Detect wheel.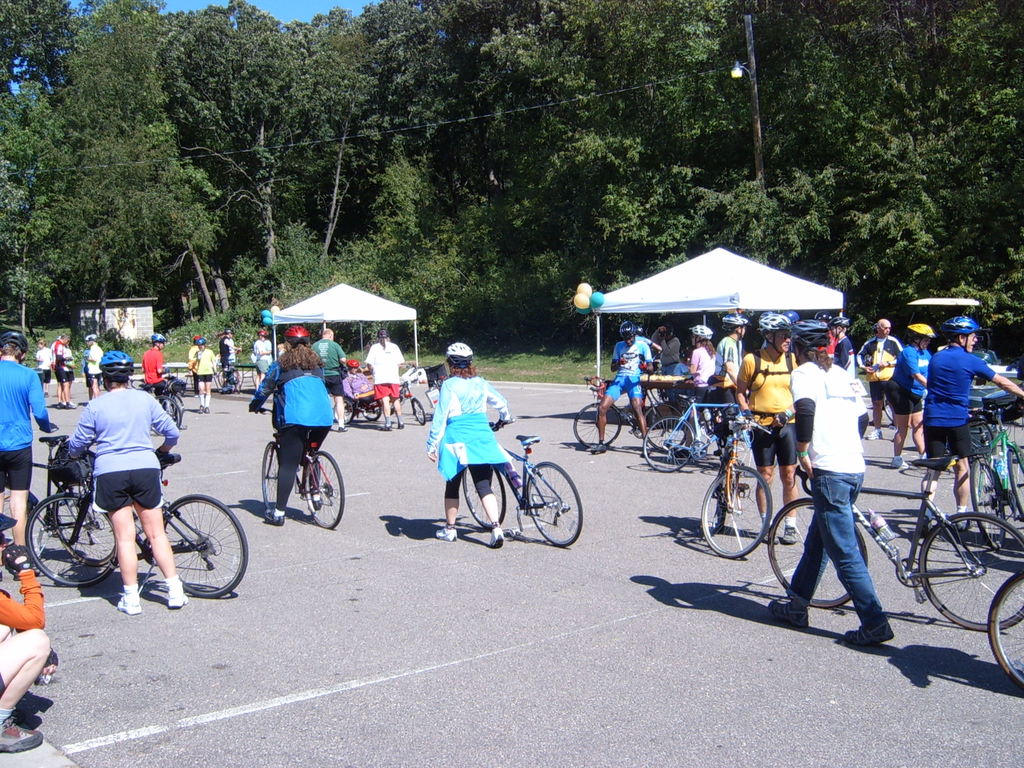
Detected at select_region(149, 394, 182, 439).
